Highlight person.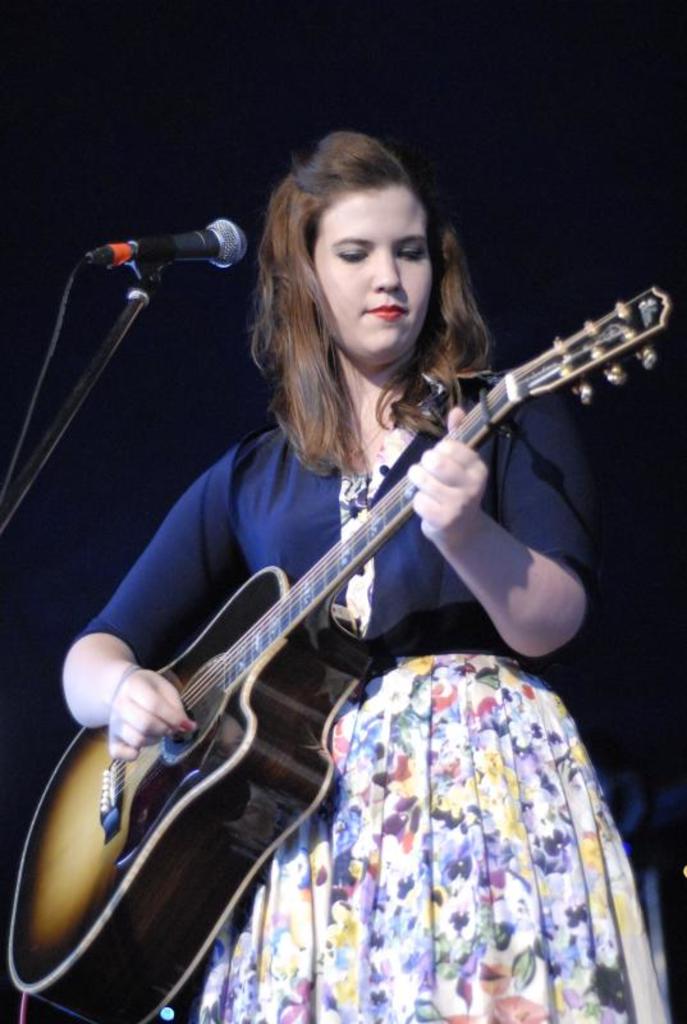
Highlighted region: locate(63, 131, 669, 1023).
